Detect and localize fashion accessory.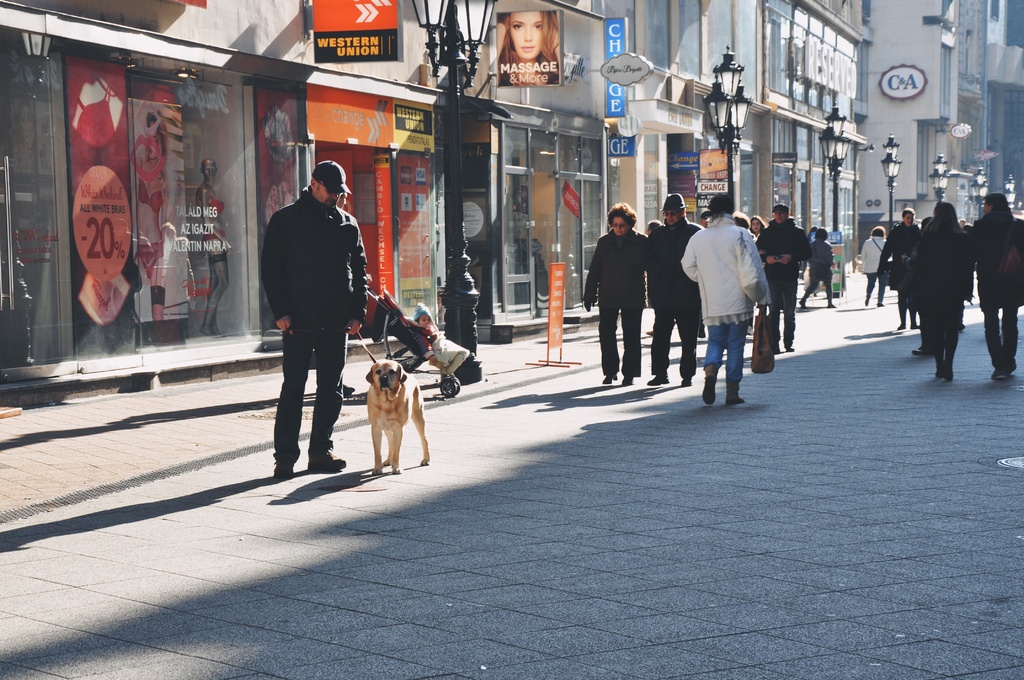
Localized at {"x1": 584, "y1": 302, "x2": 595, "y2": 314}.
